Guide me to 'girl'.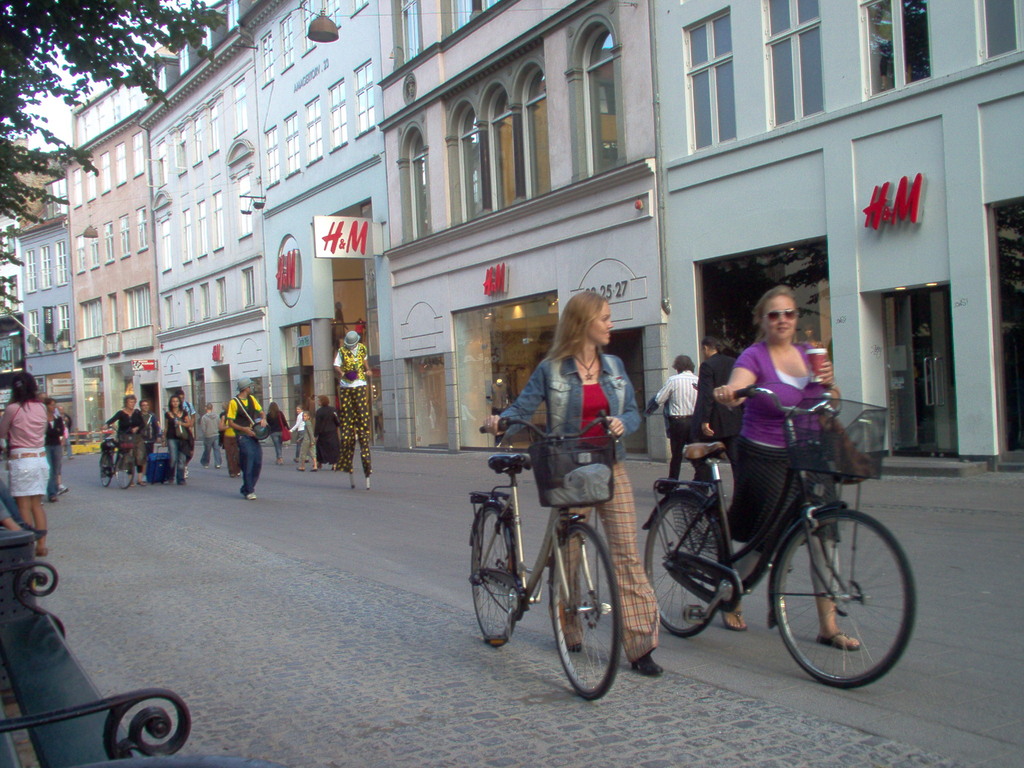
Guidance: x1=483 y1=294 x2=661 y2=669.
